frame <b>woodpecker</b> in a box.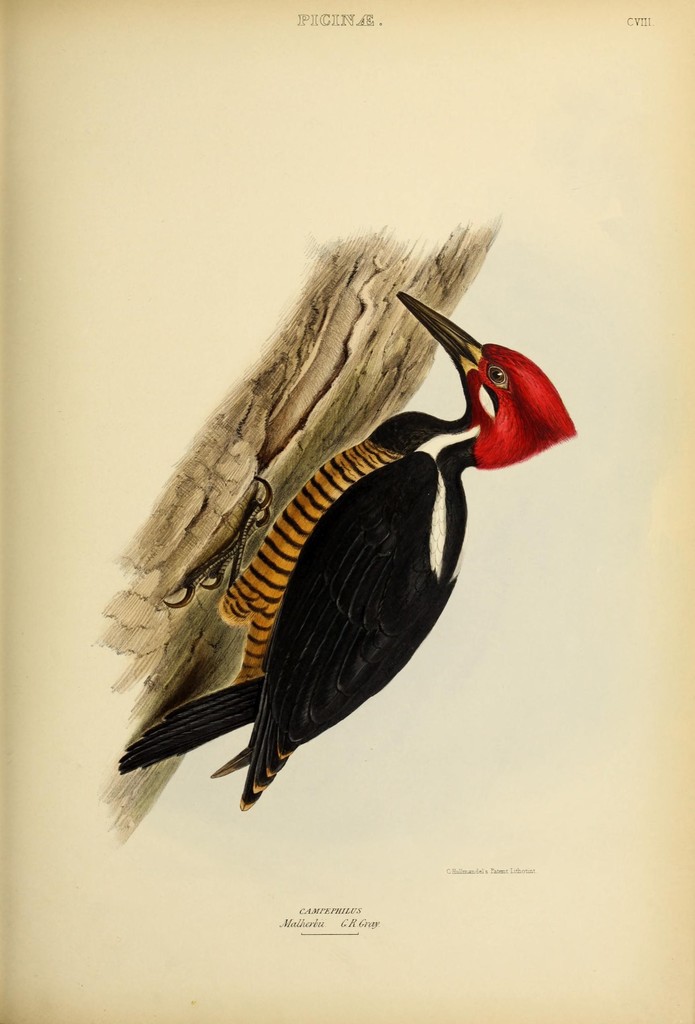
(left=116, top=292, right=581, bottom=812).
